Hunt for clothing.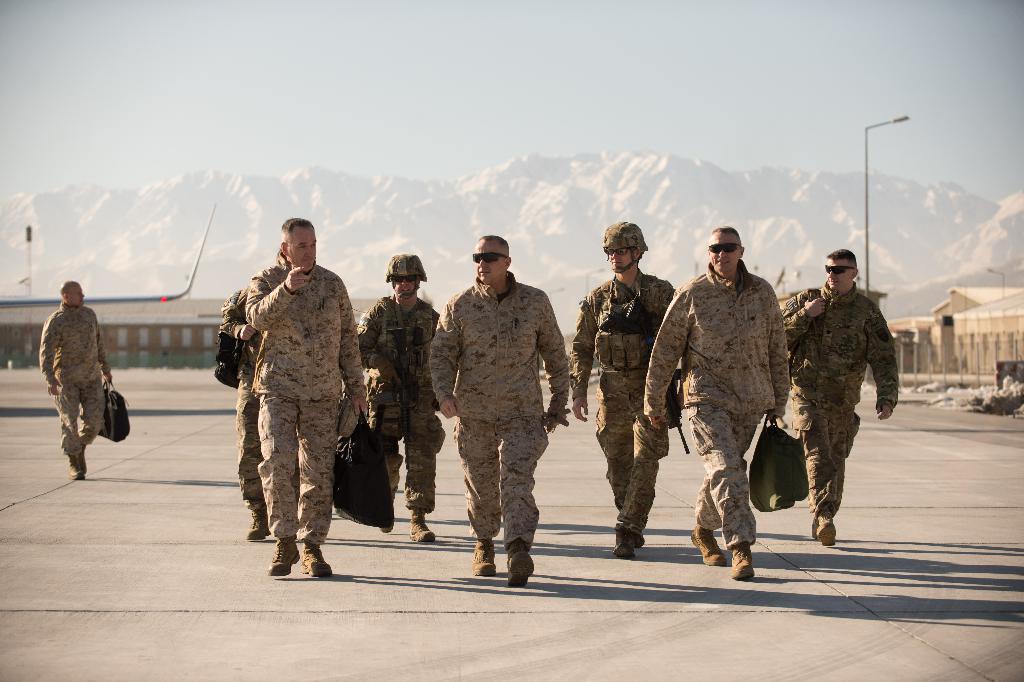
Hunted down at (left=788, top=281, right=899, bottom=501).
